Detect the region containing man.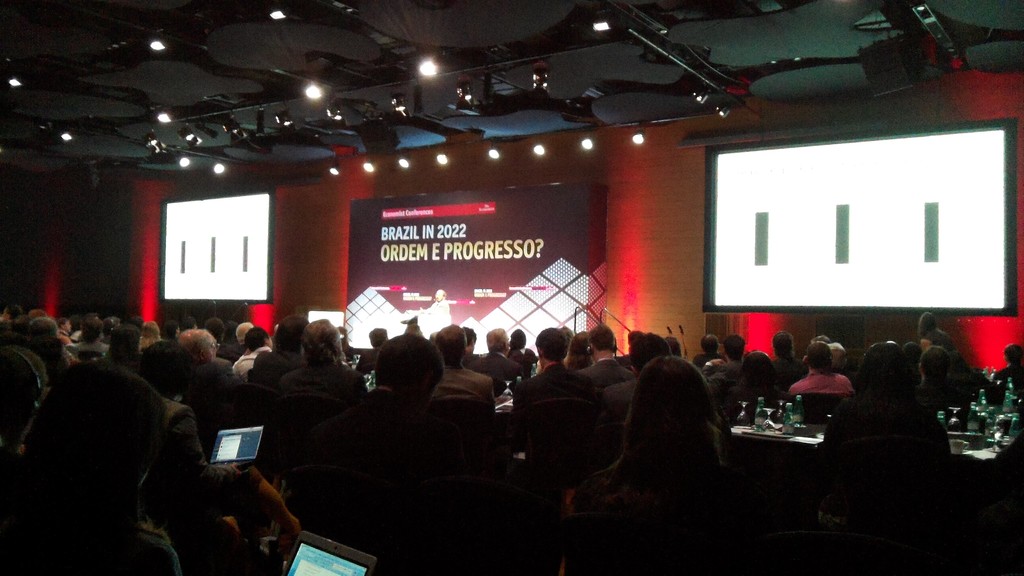
<region>178, 328, 216, 365</region>.
